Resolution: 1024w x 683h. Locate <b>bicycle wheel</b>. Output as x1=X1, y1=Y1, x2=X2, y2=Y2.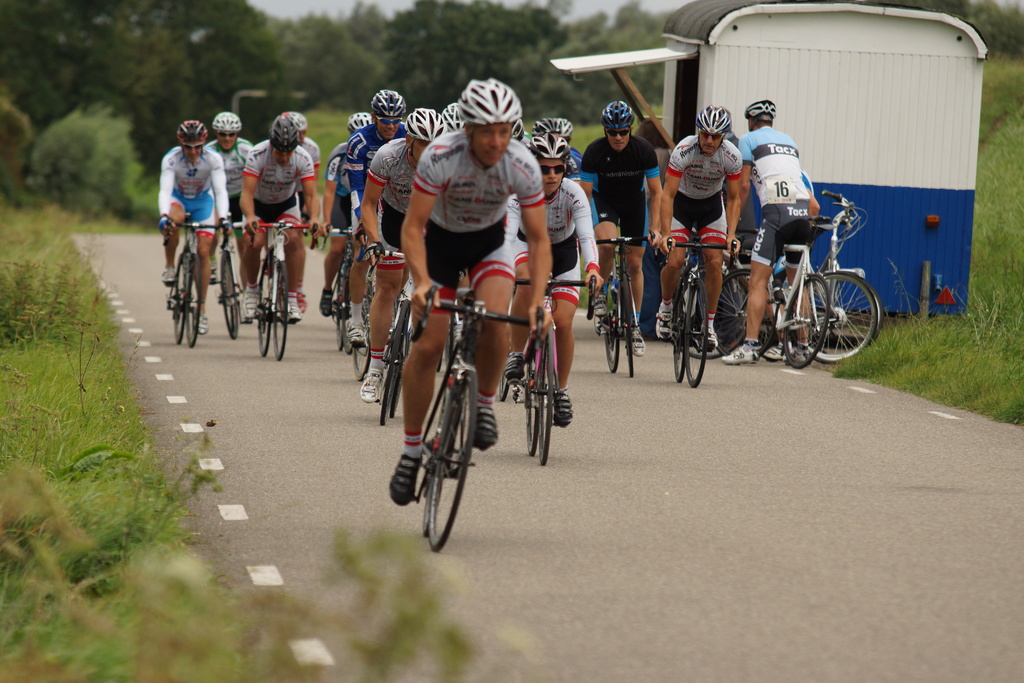
x1=538, y1=321, x2=557, y2=465.
